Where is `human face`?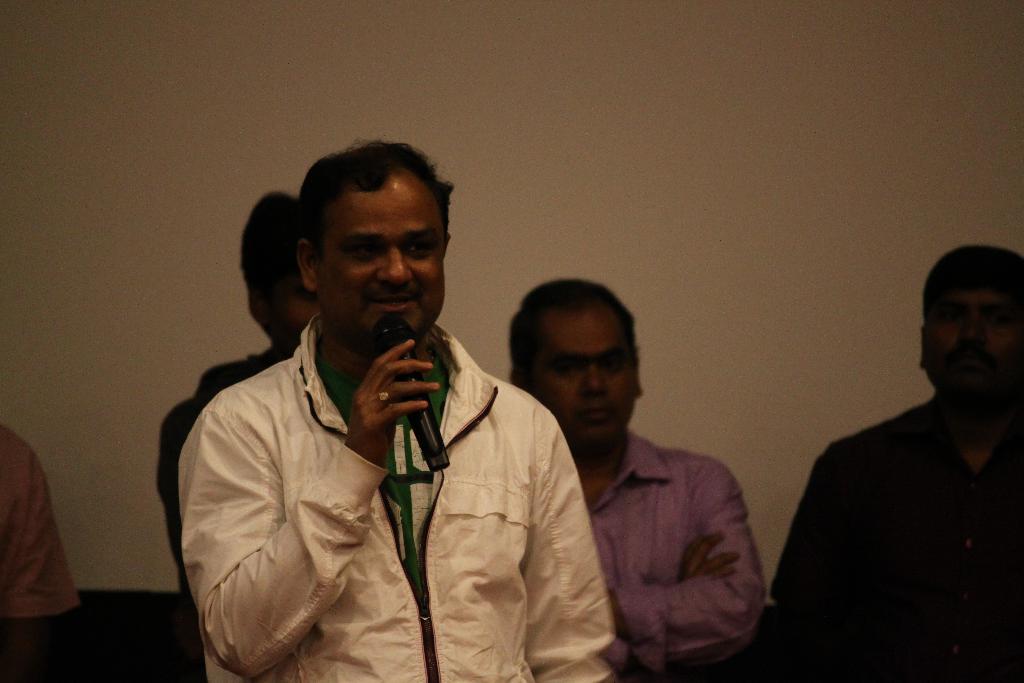
540, 315, 633, 450.
